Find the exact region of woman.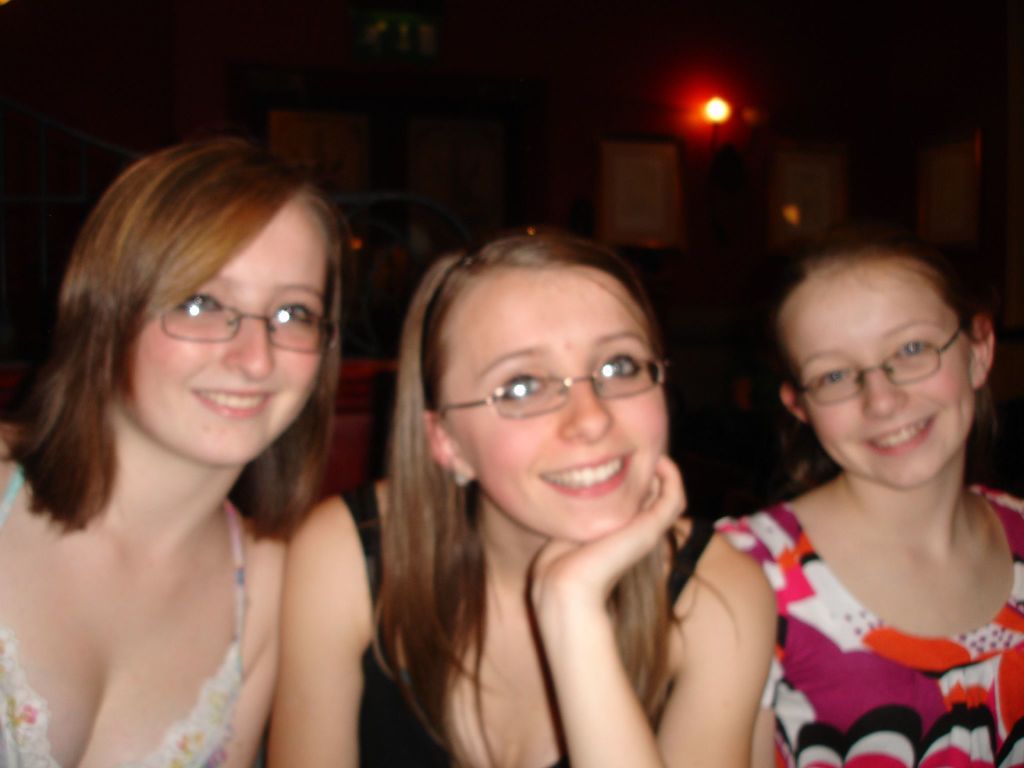
Exact region: l=0, t=136, r=374, b=767.
